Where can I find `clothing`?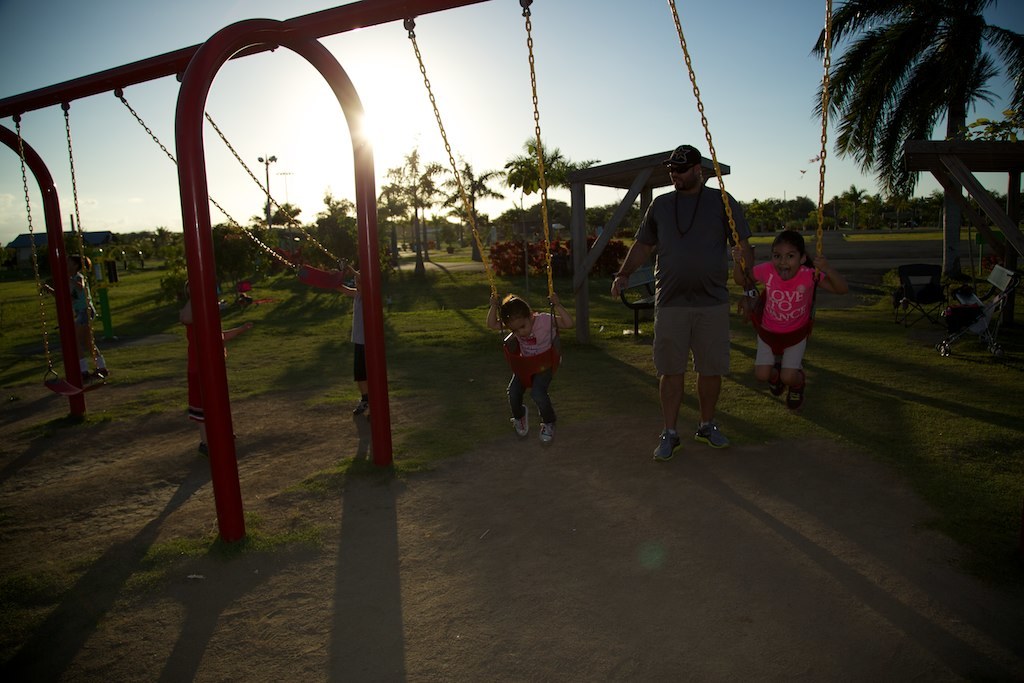
You can find it at Rect(744, 261, 825, 370).
